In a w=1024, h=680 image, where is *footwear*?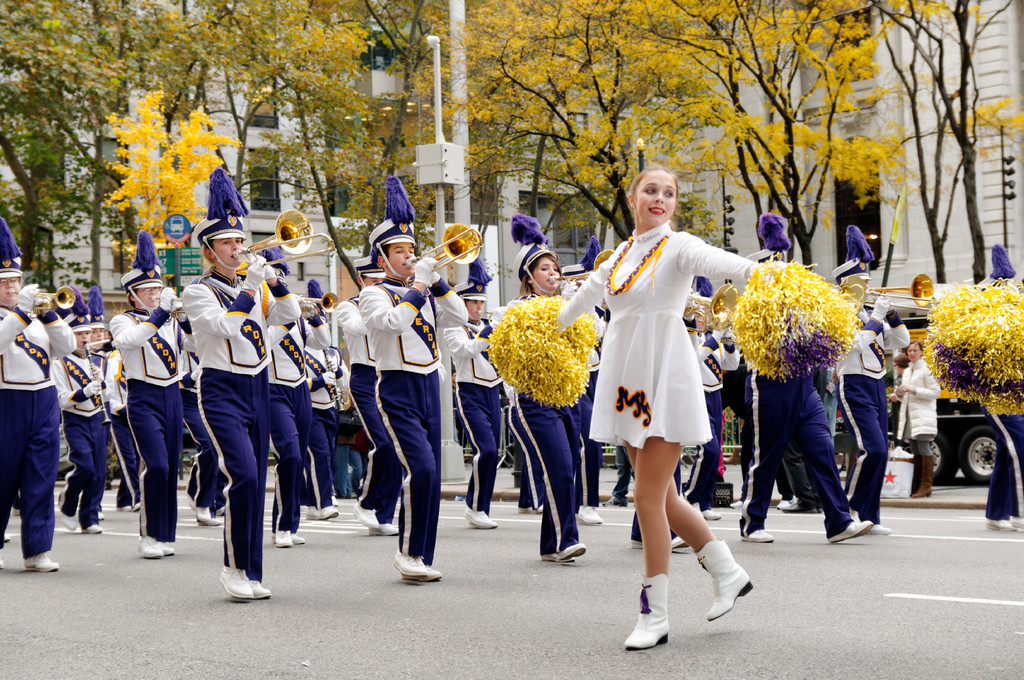
locate(862, 522, 890, 534).
